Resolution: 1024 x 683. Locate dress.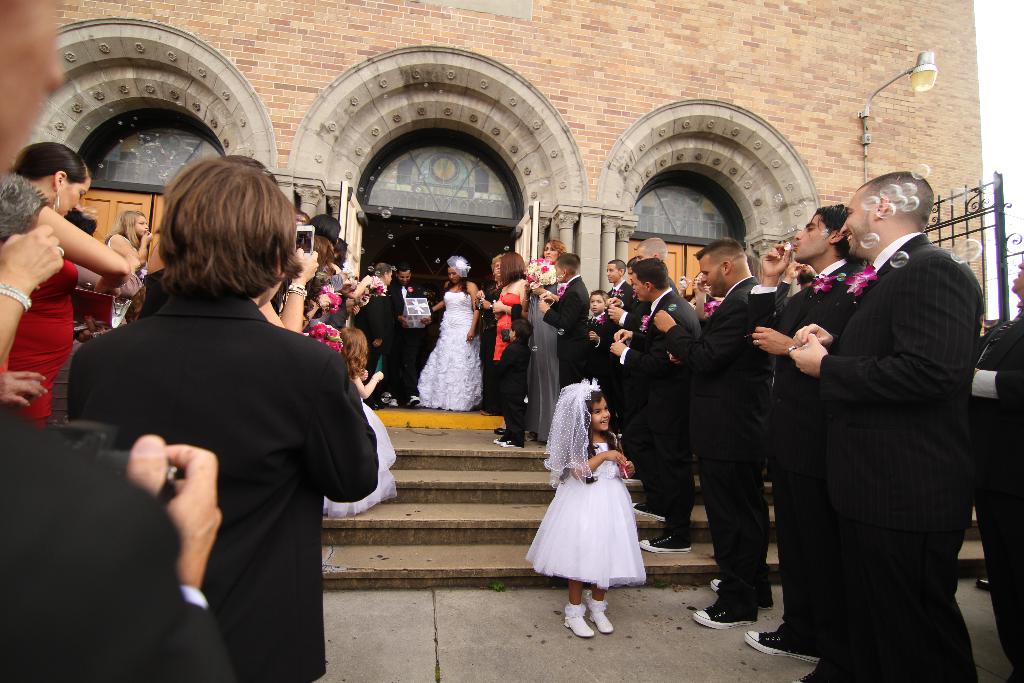
536/428/651/595.
